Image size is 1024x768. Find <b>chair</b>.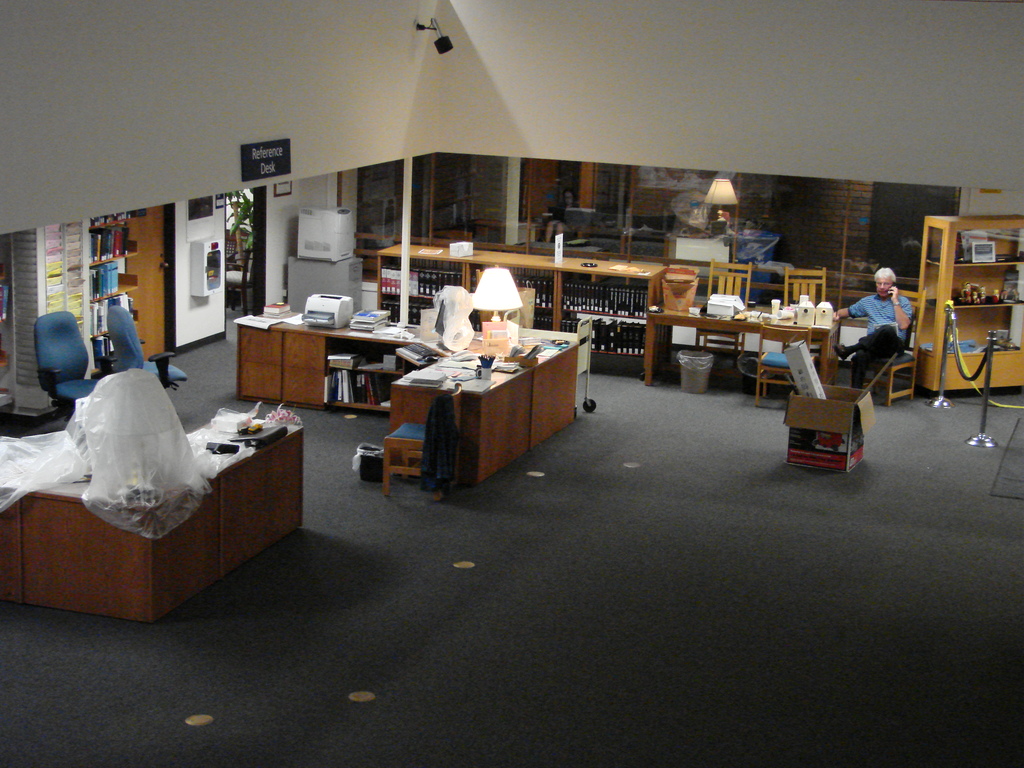
BBox(756, 319, 814, 410).
